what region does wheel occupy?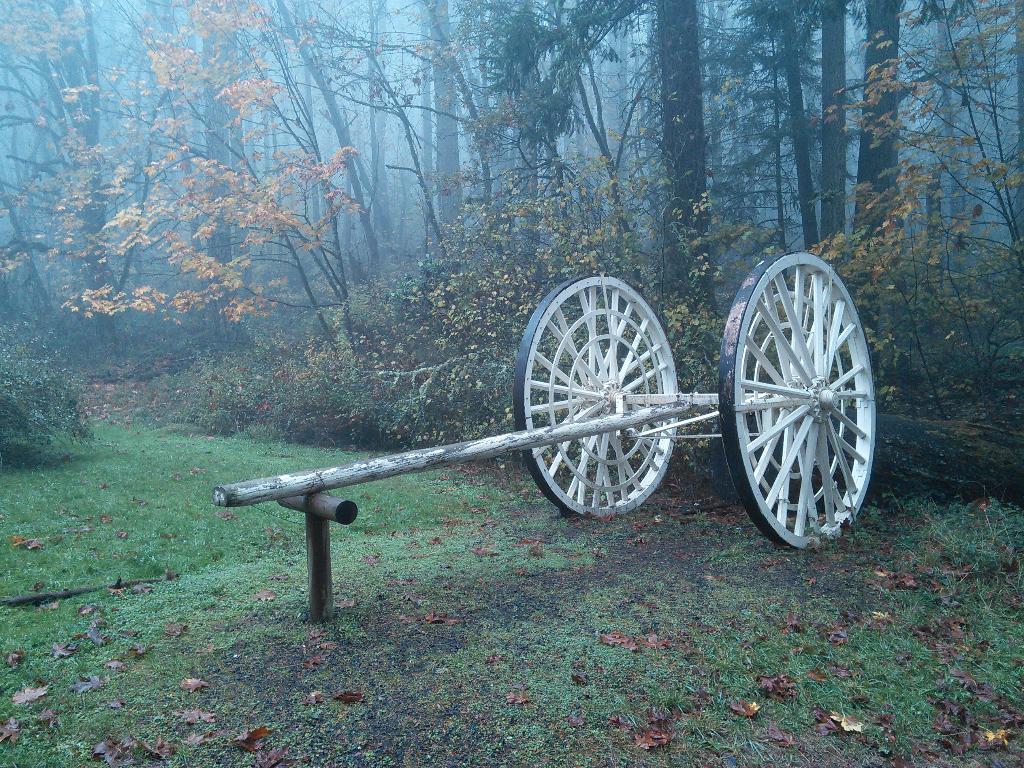
bbox(515, 276, 682, 520).
